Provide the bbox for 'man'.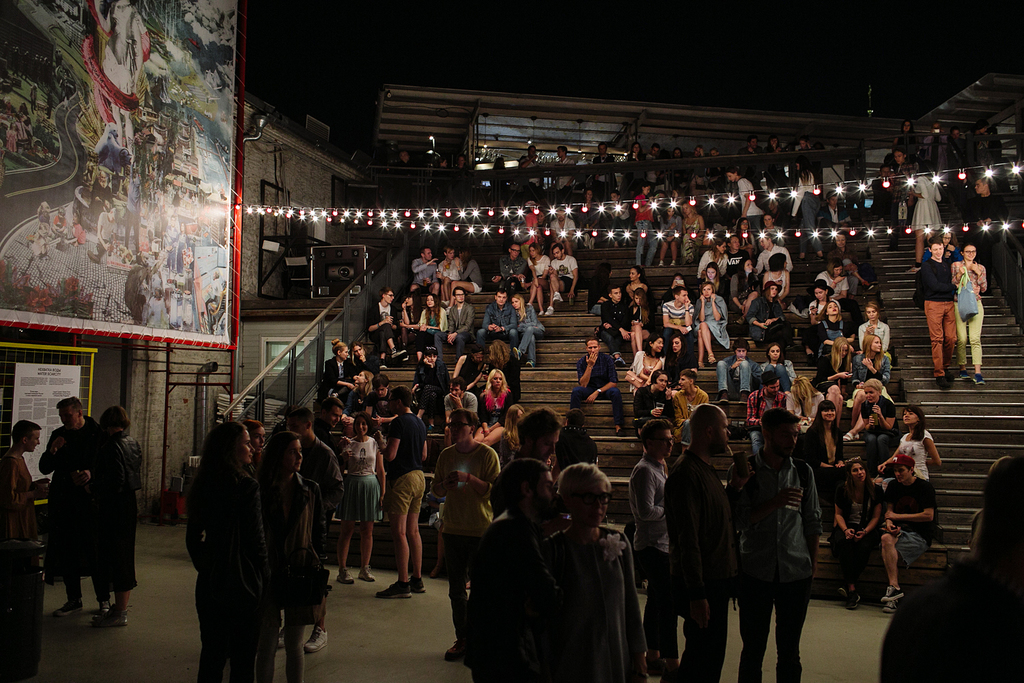
Rect(124, 173, 141, 255).
